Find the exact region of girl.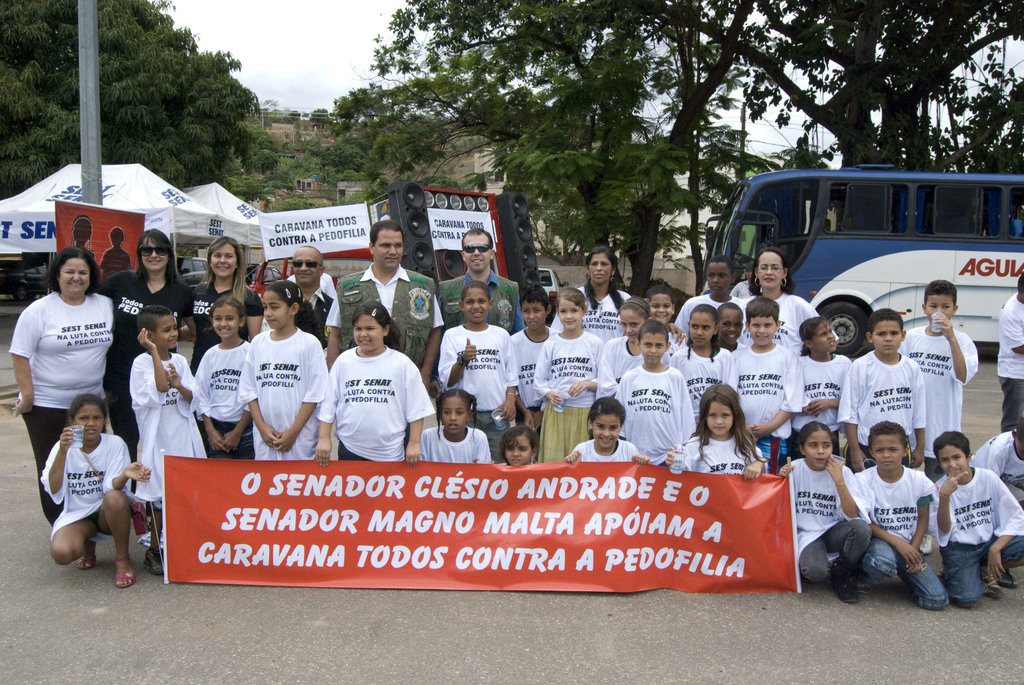
Exact region: rect(792, 317, 855, 462).
